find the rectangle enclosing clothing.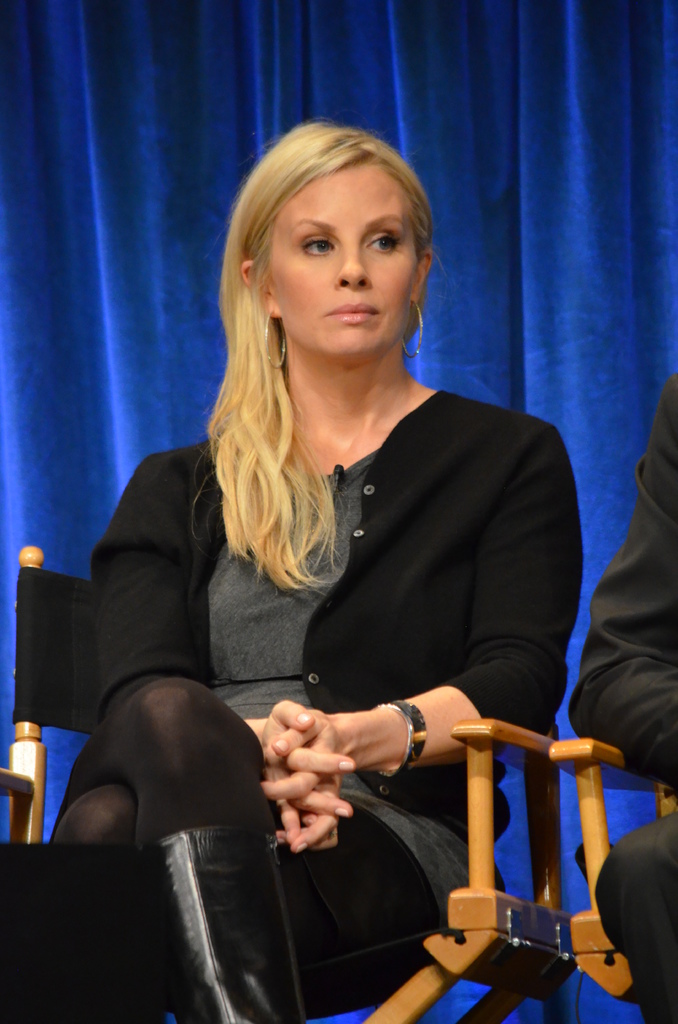
box(572, 369, 675, 1023).
